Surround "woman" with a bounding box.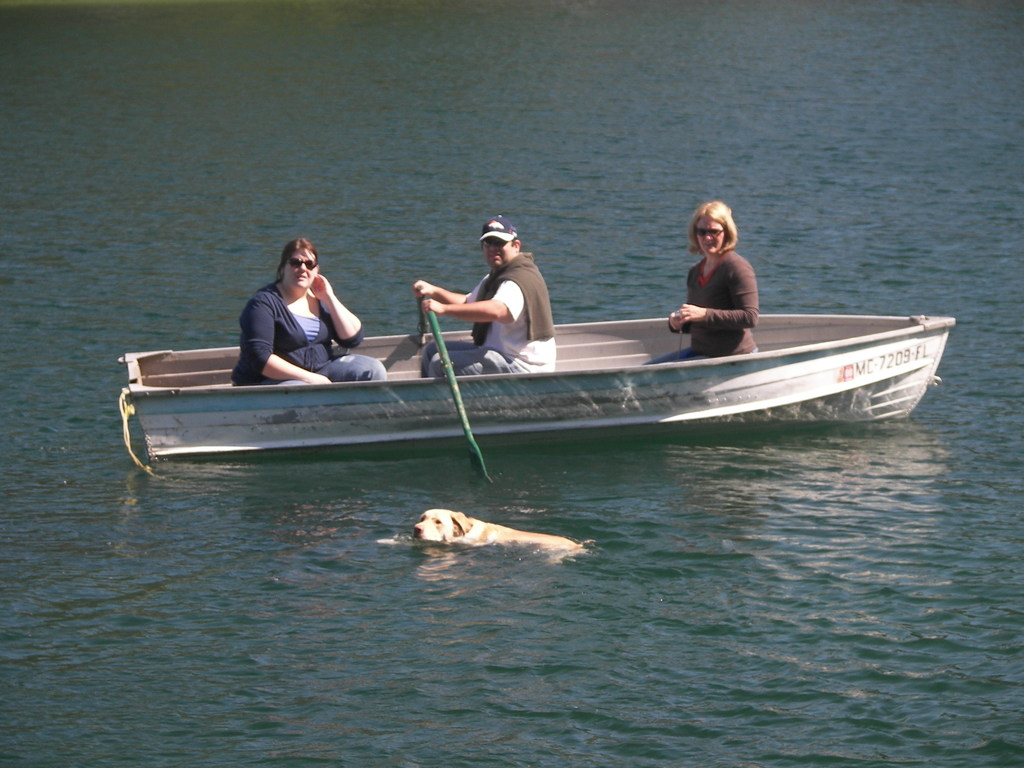
[x1=231, y1=237, x2=391, y2=387].
